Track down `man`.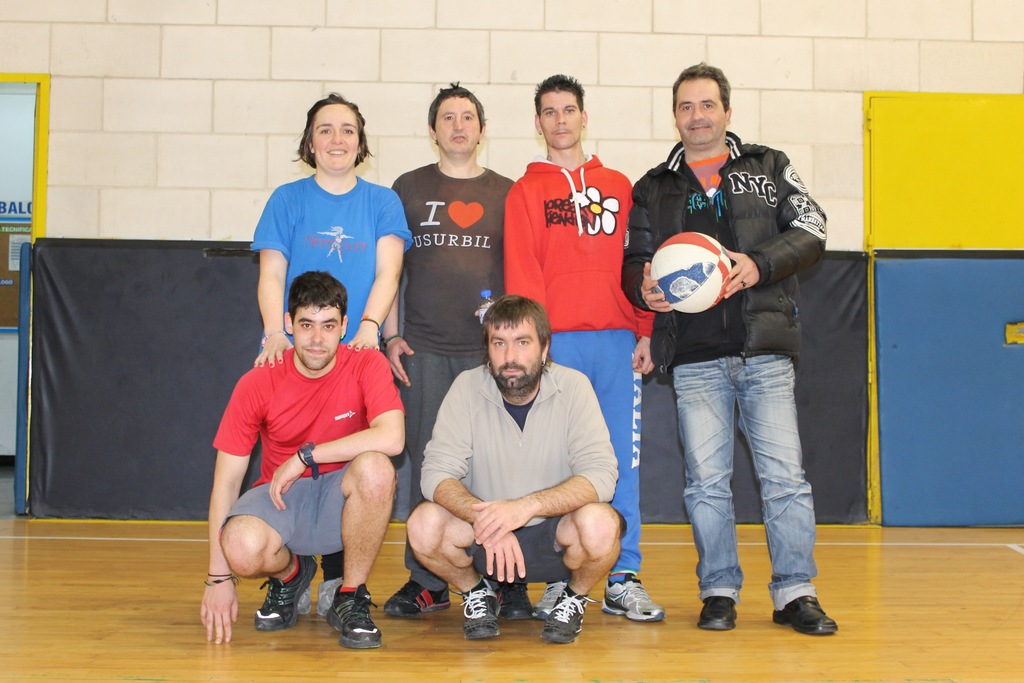
Tracked to box=[404, 292, 623, 643].
